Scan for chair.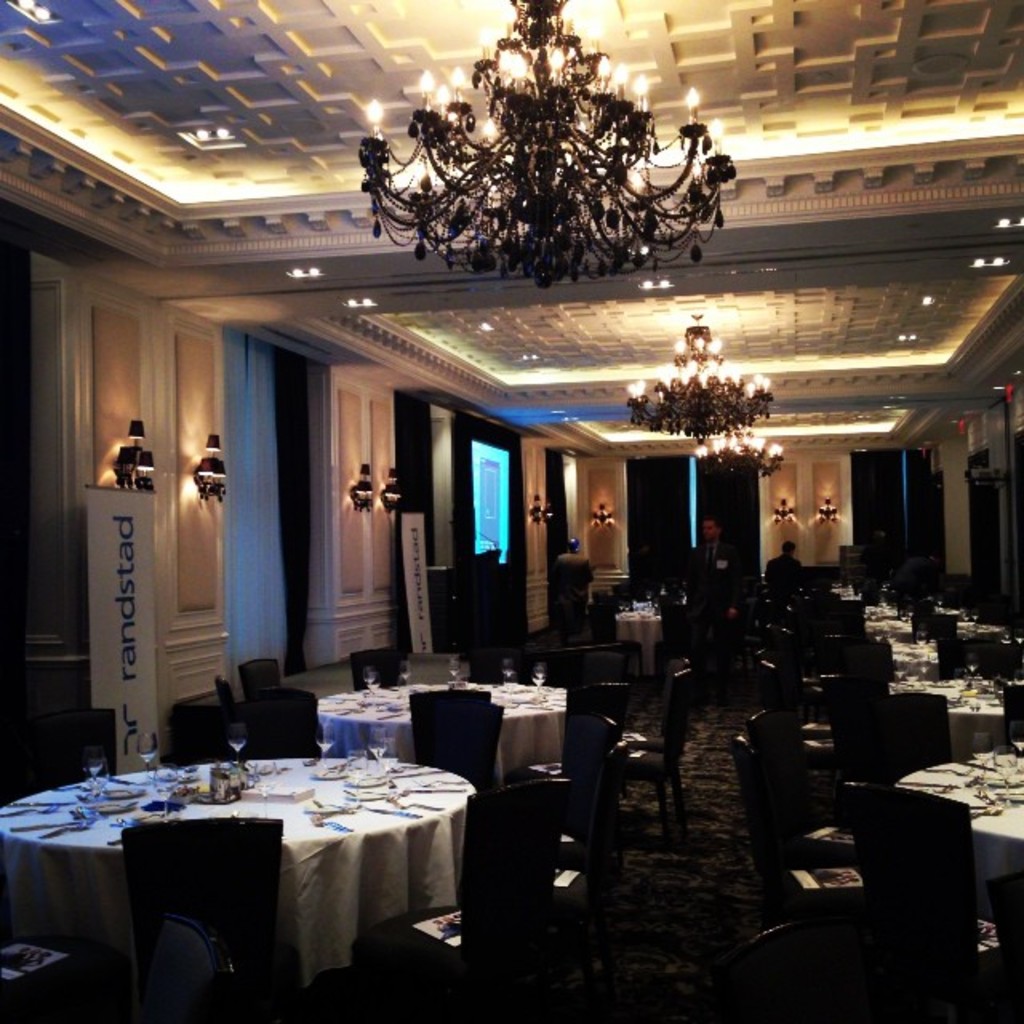
Scan result: detection(406, 691, 493, 763).
